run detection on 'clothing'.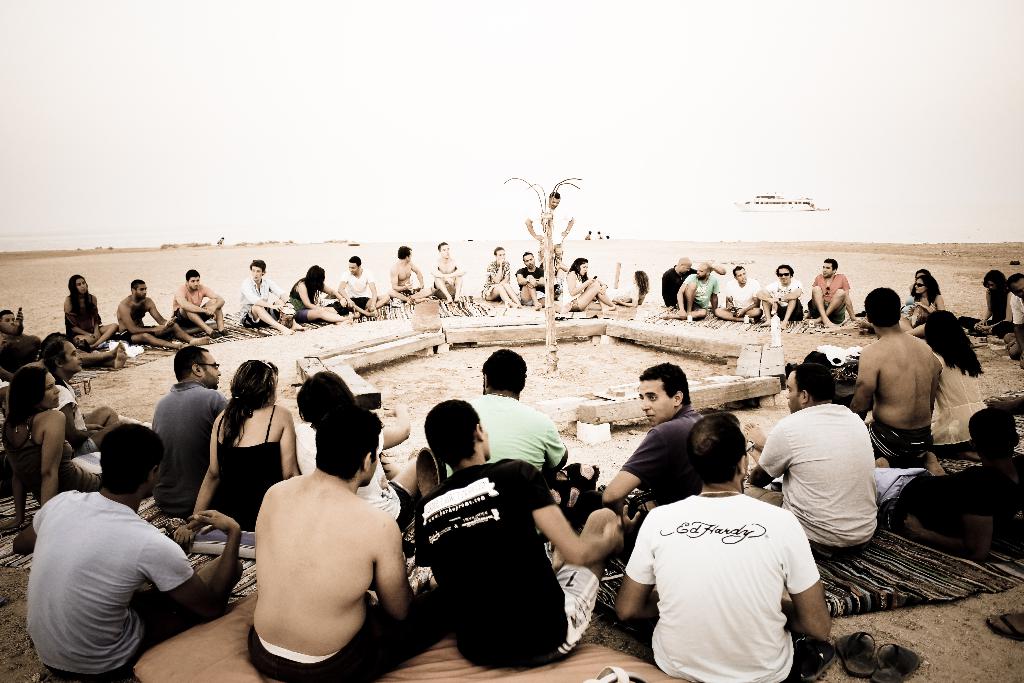
Result: select_region(44, 379, 97, 458).
